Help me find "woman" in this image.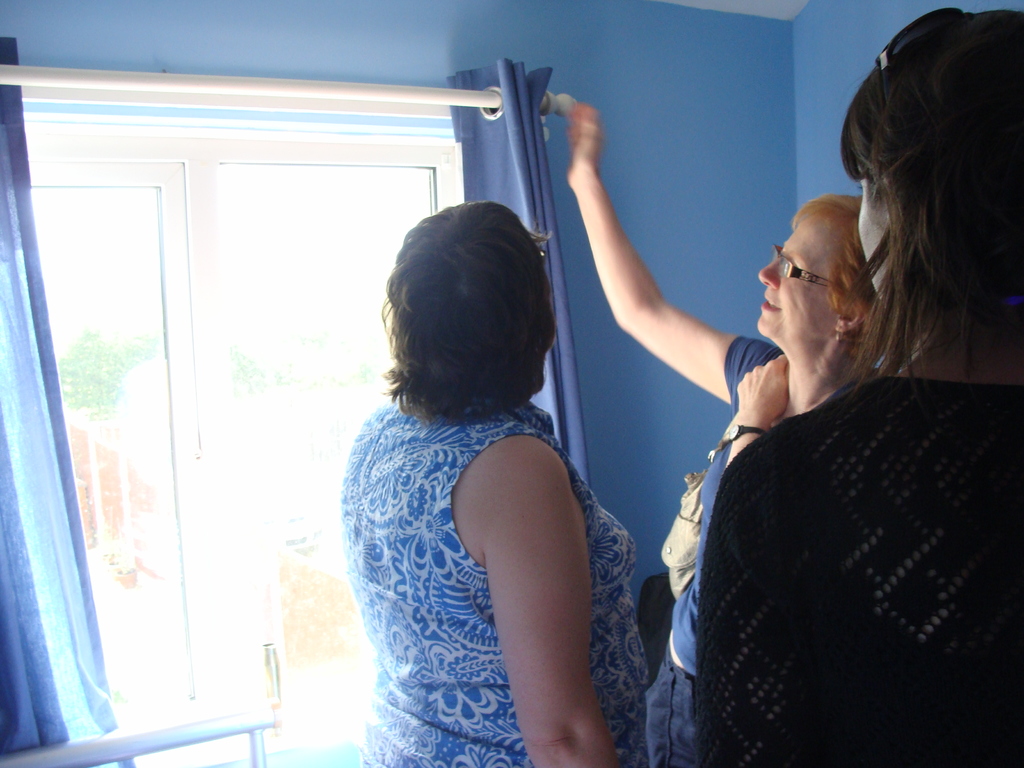
Found it: [330, 193, 648, 767].
